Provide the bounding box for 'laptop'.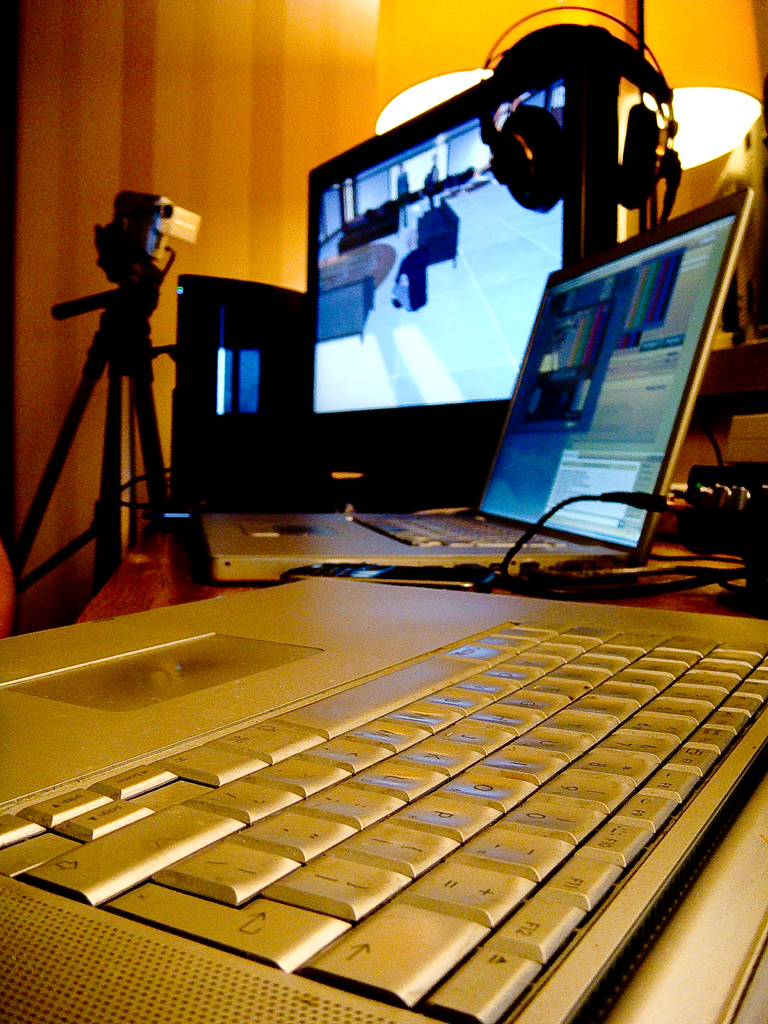
(left=0, top=582, right=767, bottom=1023).
